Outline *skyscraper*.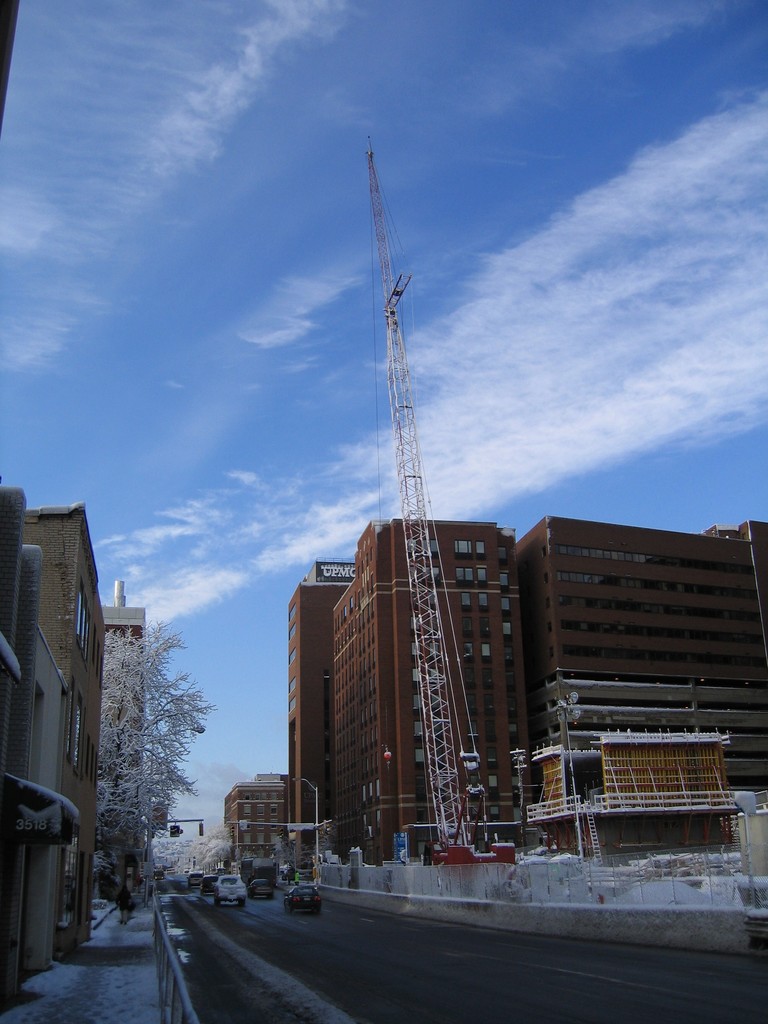
Outline: box=[516, 512, 767, 867].
